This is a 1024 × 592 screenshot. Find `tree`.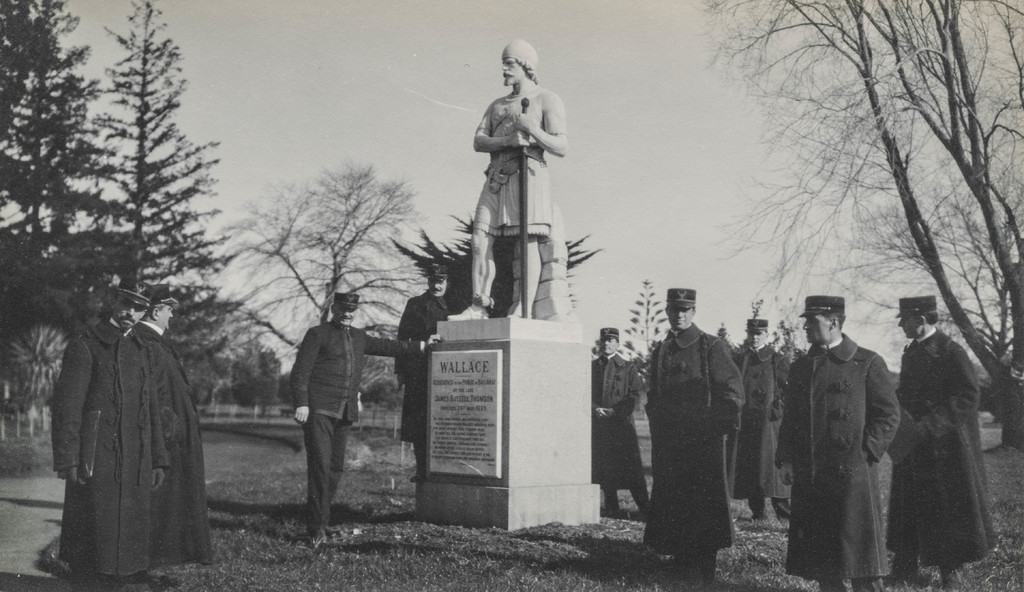
Bounding box: [left=694, top=0, right=1023, bottom=451].
